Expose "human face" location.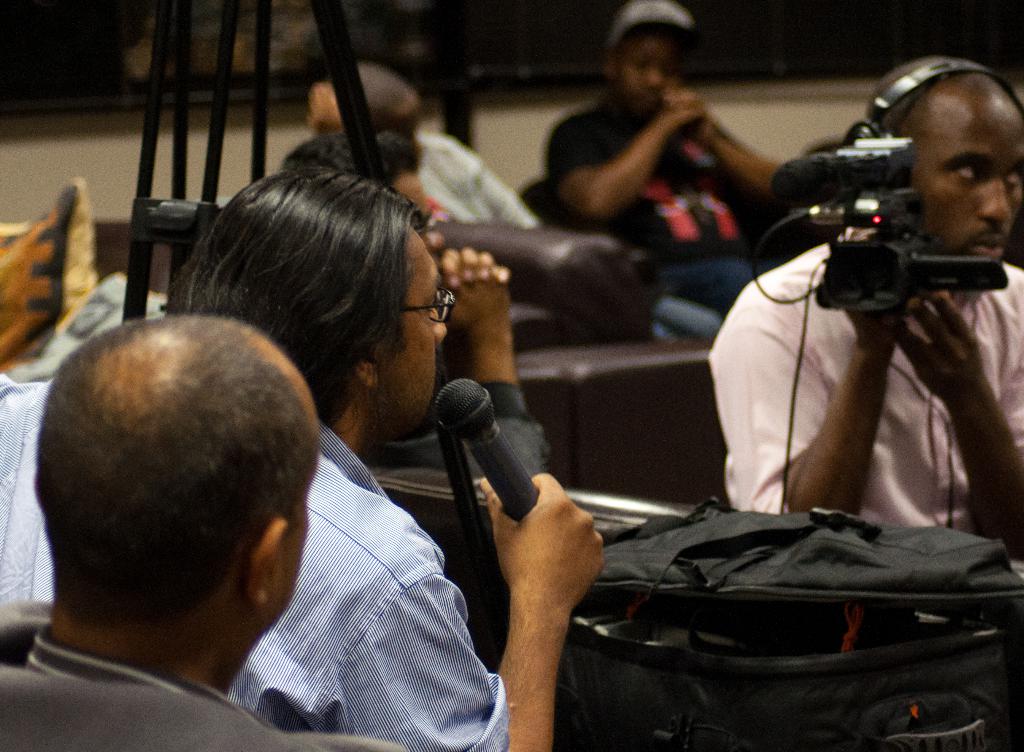
Exposed at (913, 115, 1023, 272).
